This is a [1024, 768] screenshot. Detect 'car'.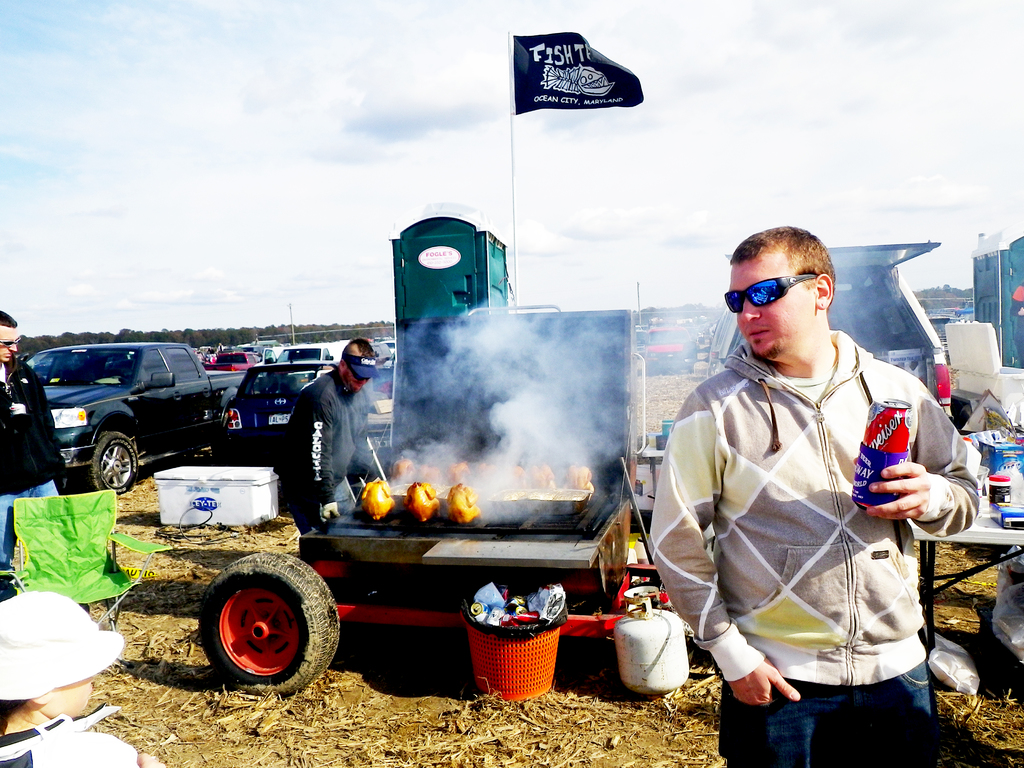
rect(643, 322, 698, 373).
